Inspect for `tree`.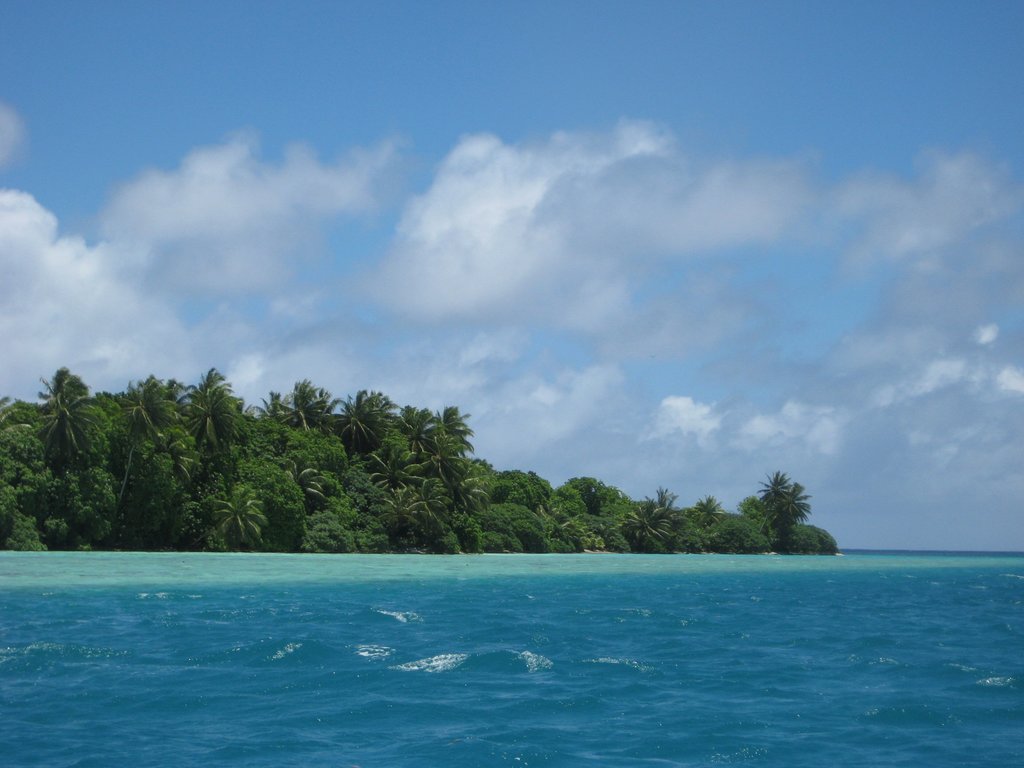
Inspection: <bbox>684, 502, 723, 568</bbox>.
